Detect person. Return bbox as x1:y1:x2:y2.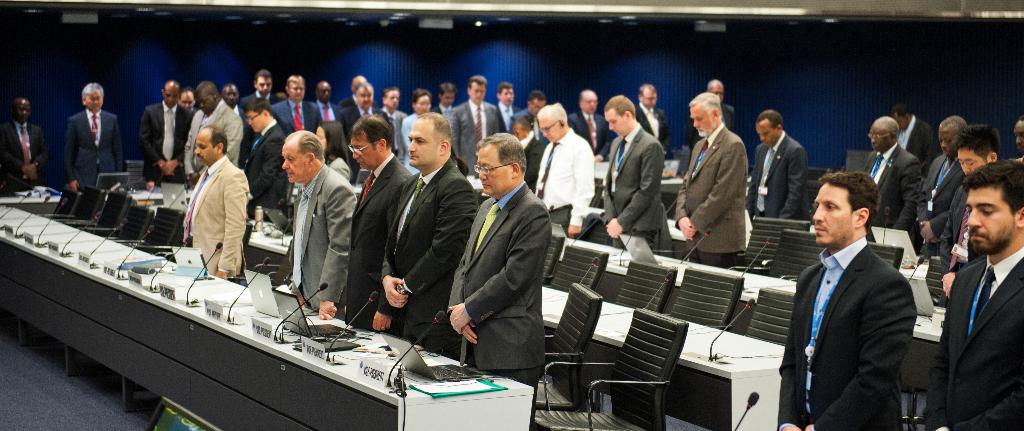
339:112:416:325.
